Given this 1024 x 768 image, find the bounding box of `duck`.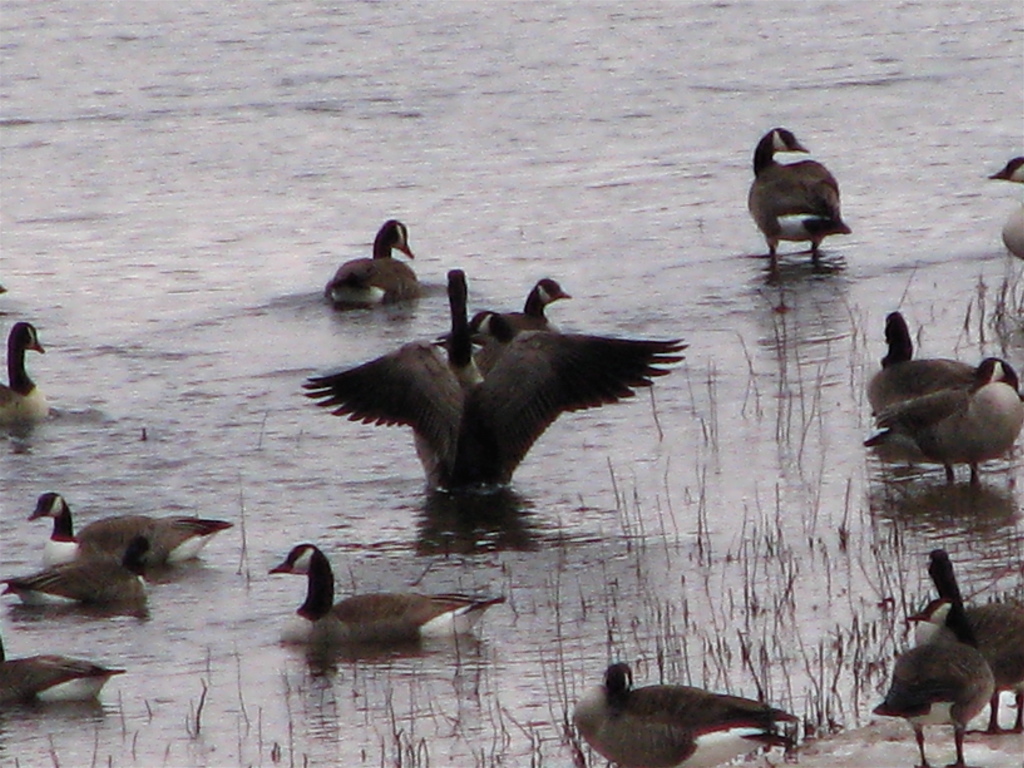
[x1=991, y1=163, x2=1023, y2=265].
